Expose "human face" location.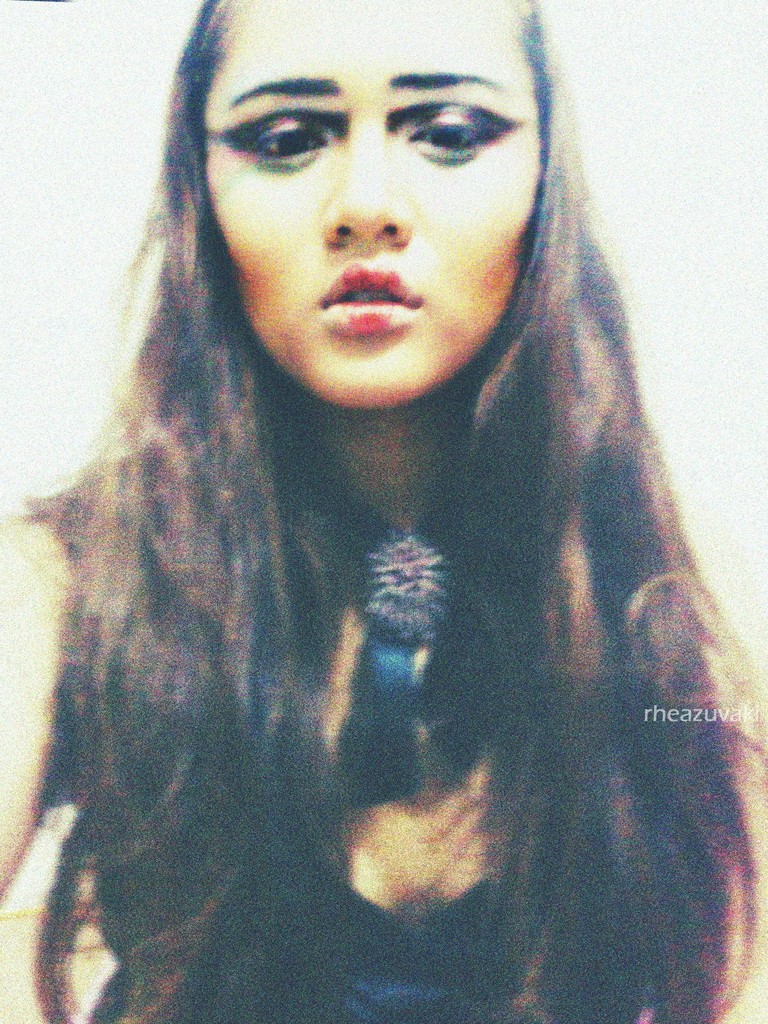
Exposed at bbox(203, 0, 541, 405).
